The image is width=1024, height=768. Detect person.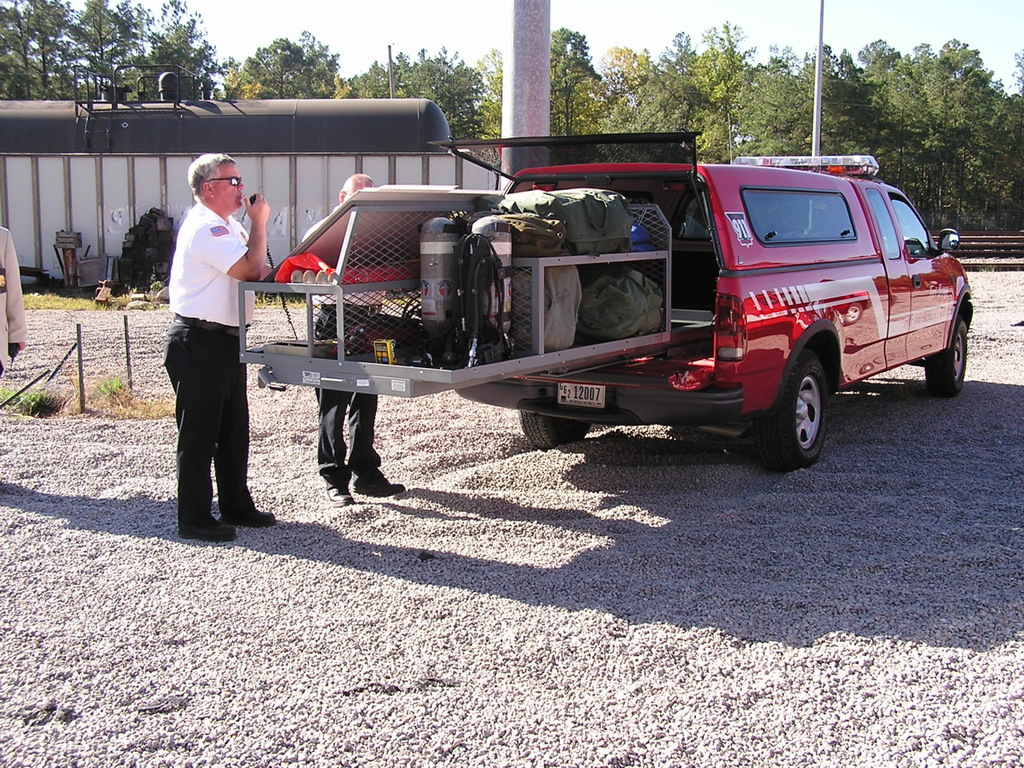
Detection: 314:170:412:508.
